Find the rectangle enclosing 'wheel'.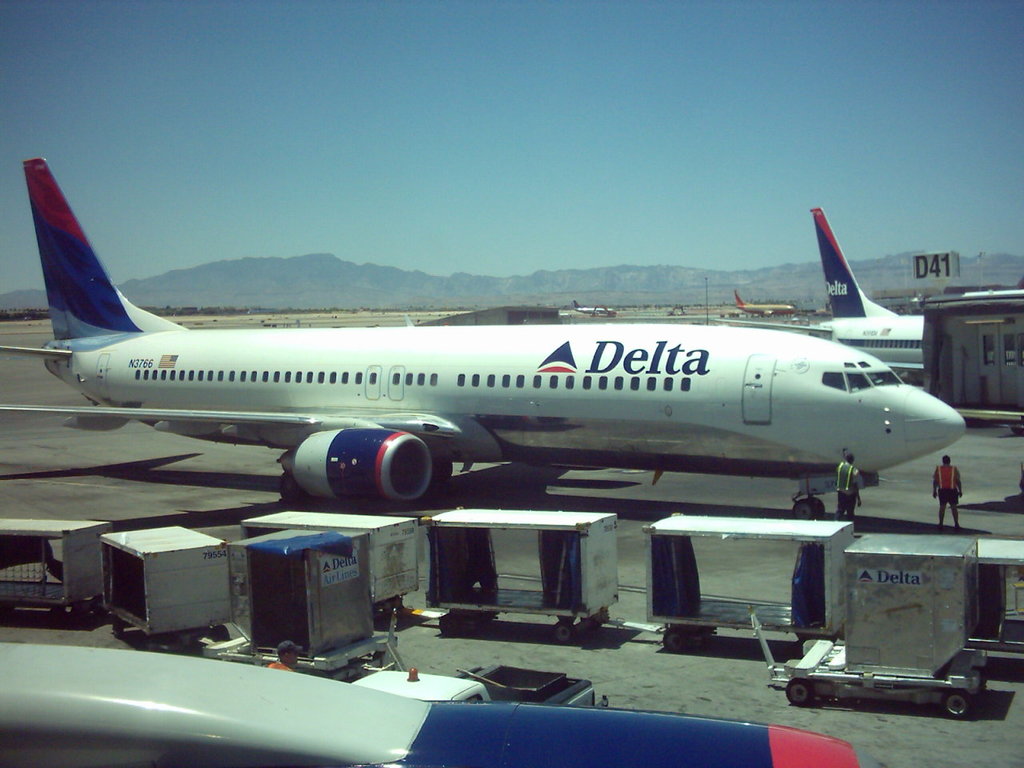
[left=784, top=678, right=814, bottom=706].
